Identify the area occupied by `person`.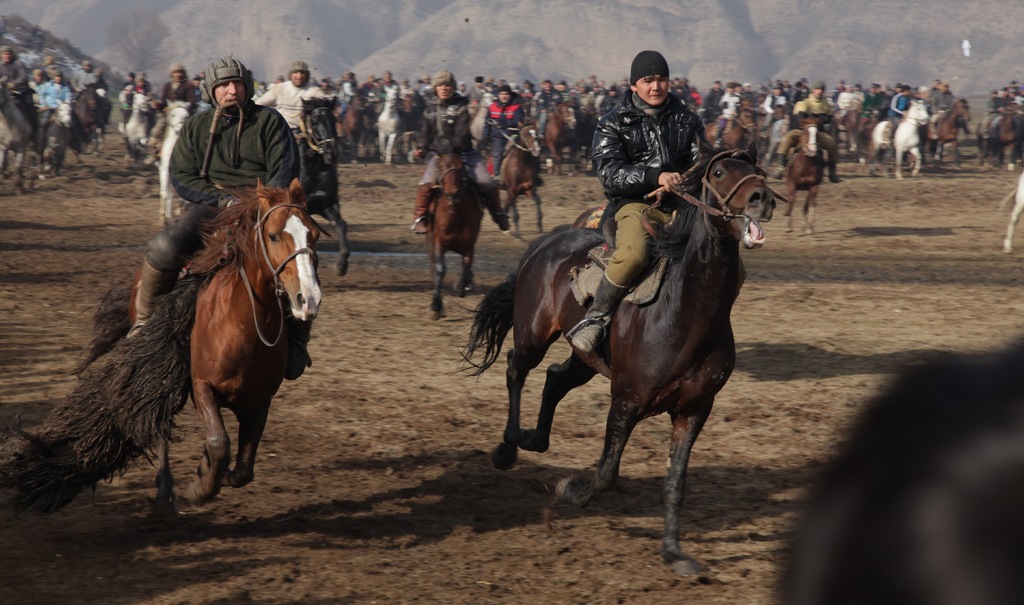
Area: bbox=[412, 72, 503, 232].
